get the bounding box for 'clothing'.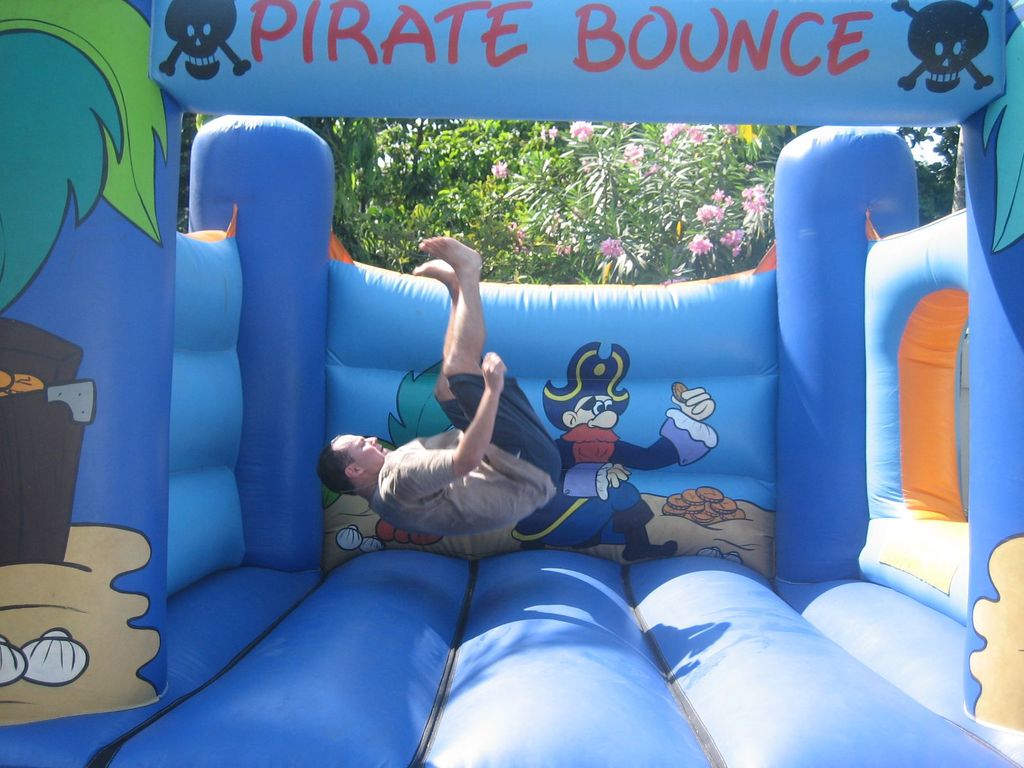
box(332, 372, 554, 559).
